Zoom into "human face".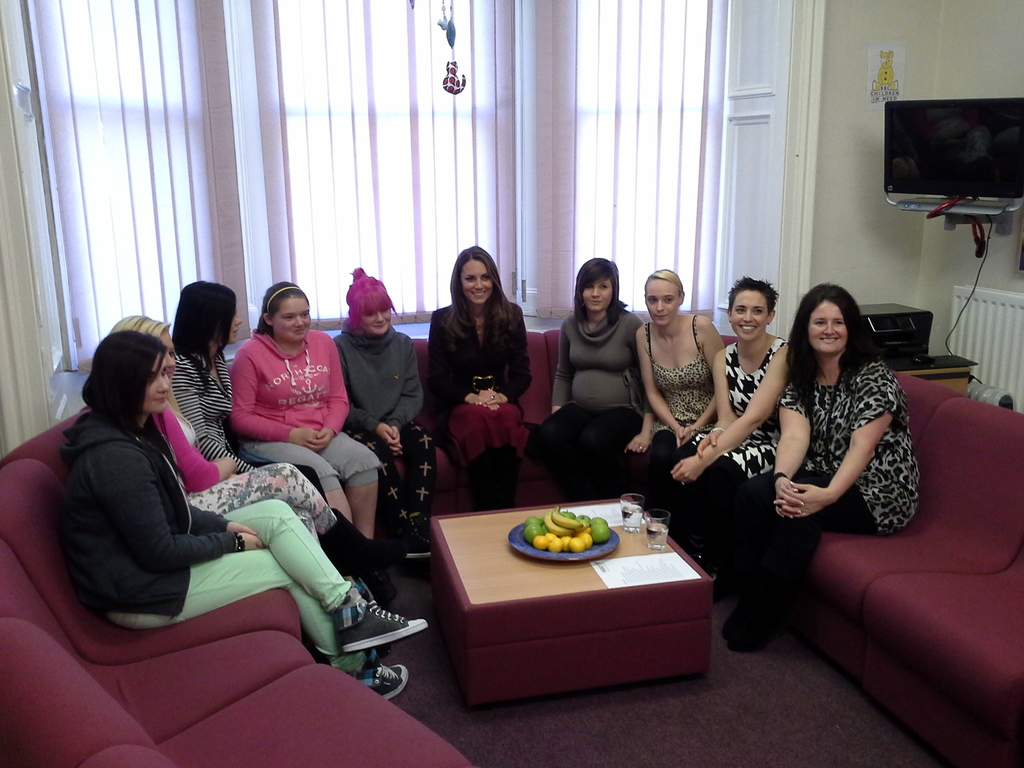
Zoom target: rect(275, 296, 320, 340).
